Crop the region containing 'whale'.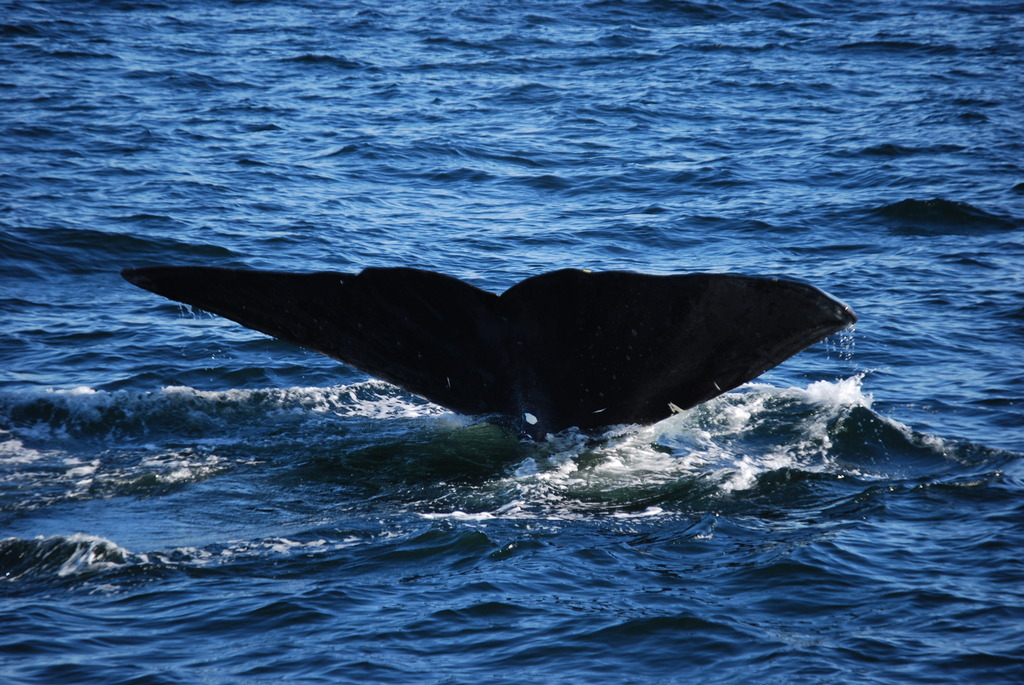
Crop region: rect(124, 265, 858, 446).
